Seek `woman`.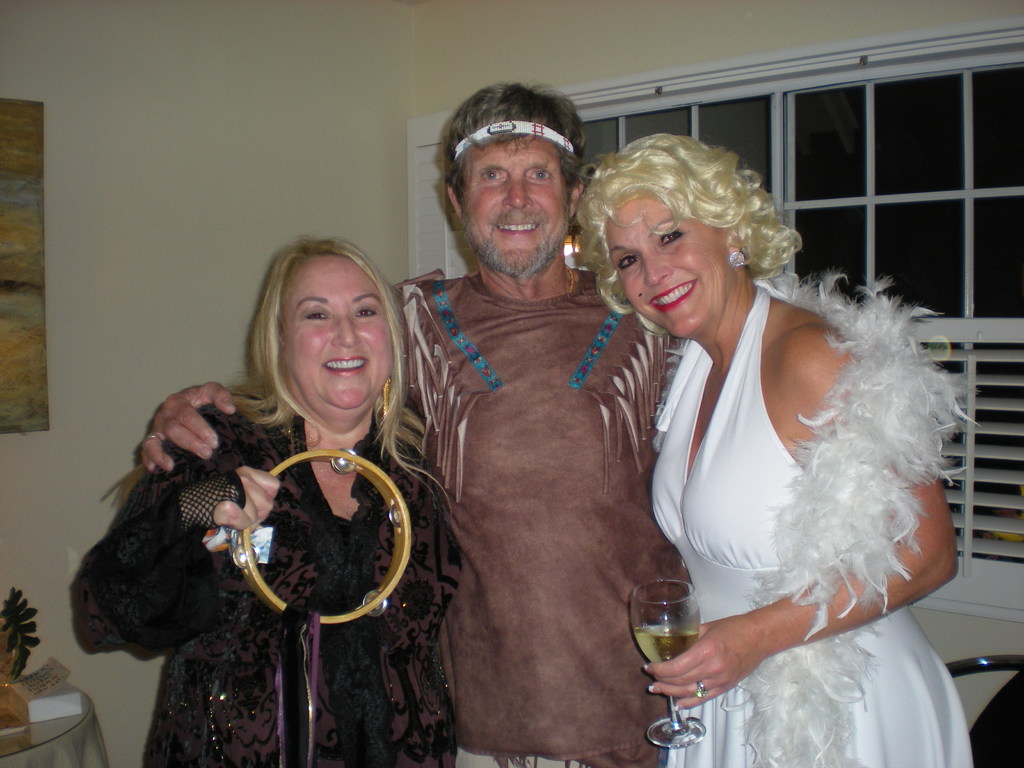
l=65, t=236, r=456, b=767.
